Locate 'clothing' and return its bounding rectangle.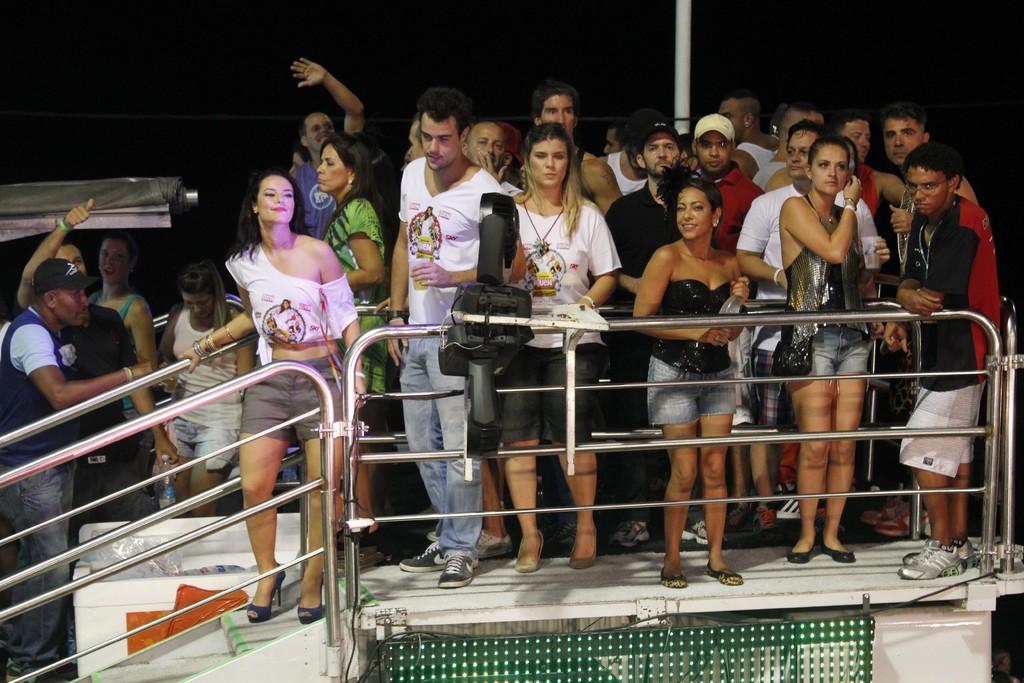
(738, 186, 881, 428).
